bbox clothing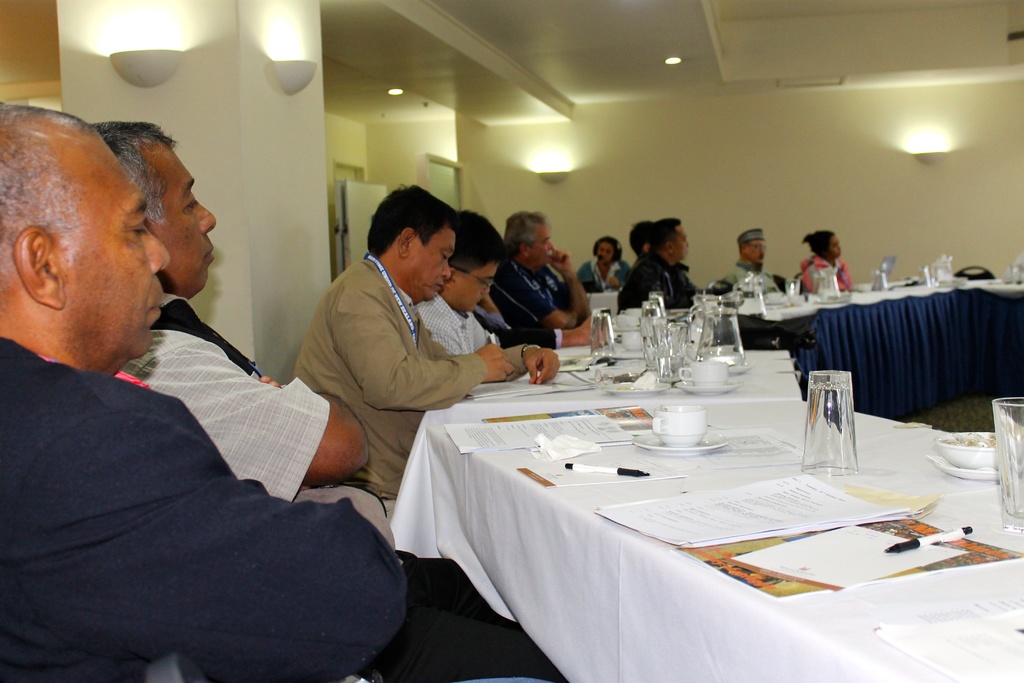
[left=576, top=261, right=626, bottom=289]
